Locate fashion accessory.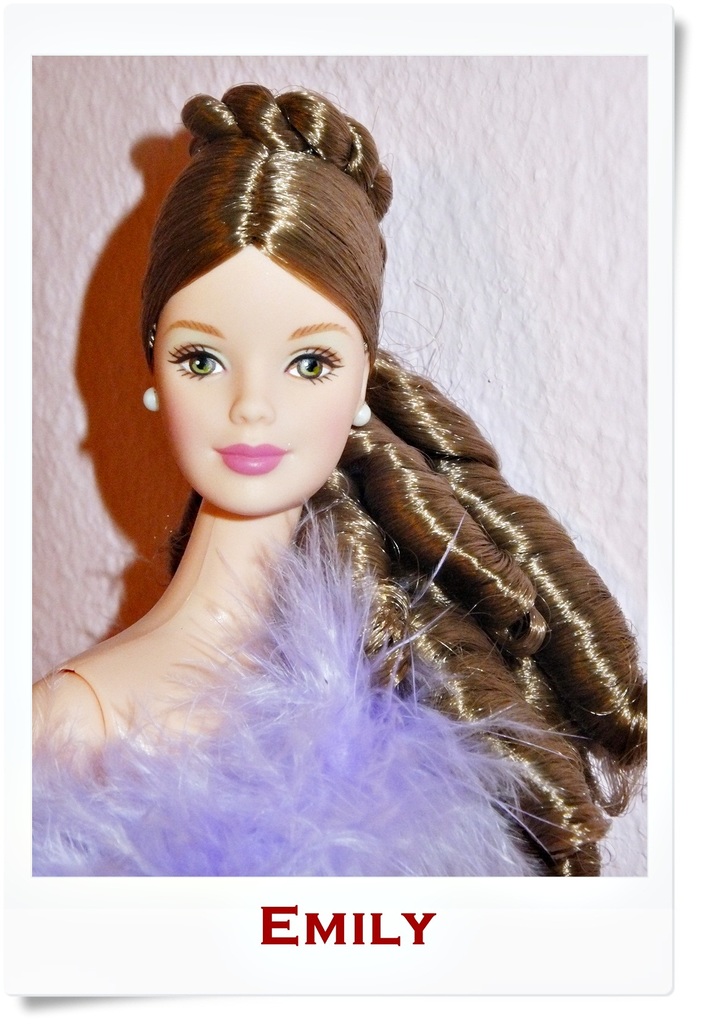
Bounding box: (x1=141, y1=383, x2=168, y2=409).
